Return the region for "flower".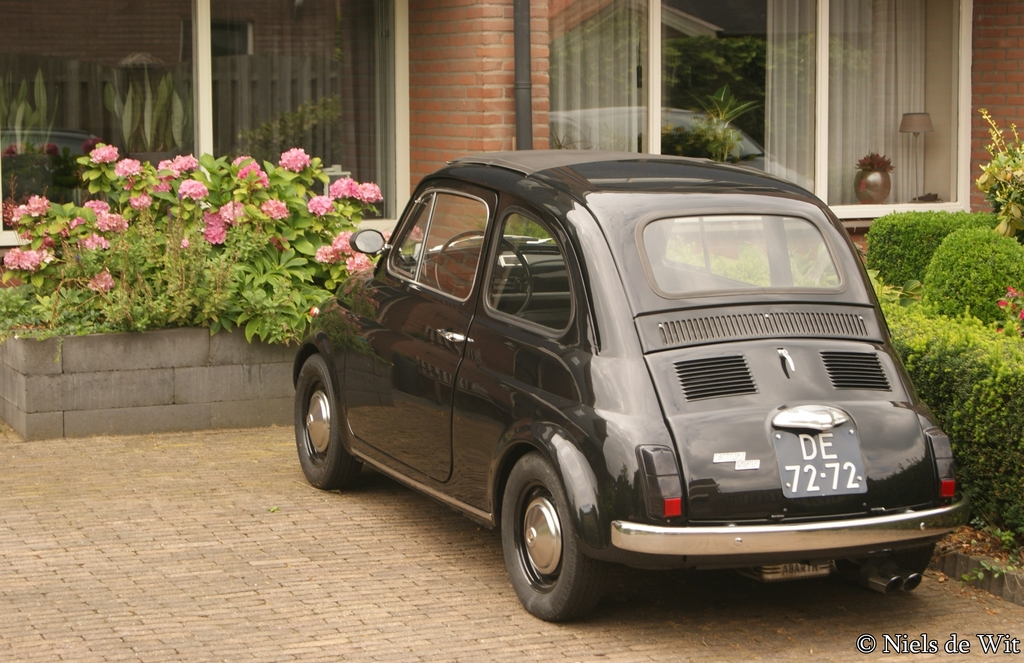
<bbox>175, 175, 211, 205</bbox>.
